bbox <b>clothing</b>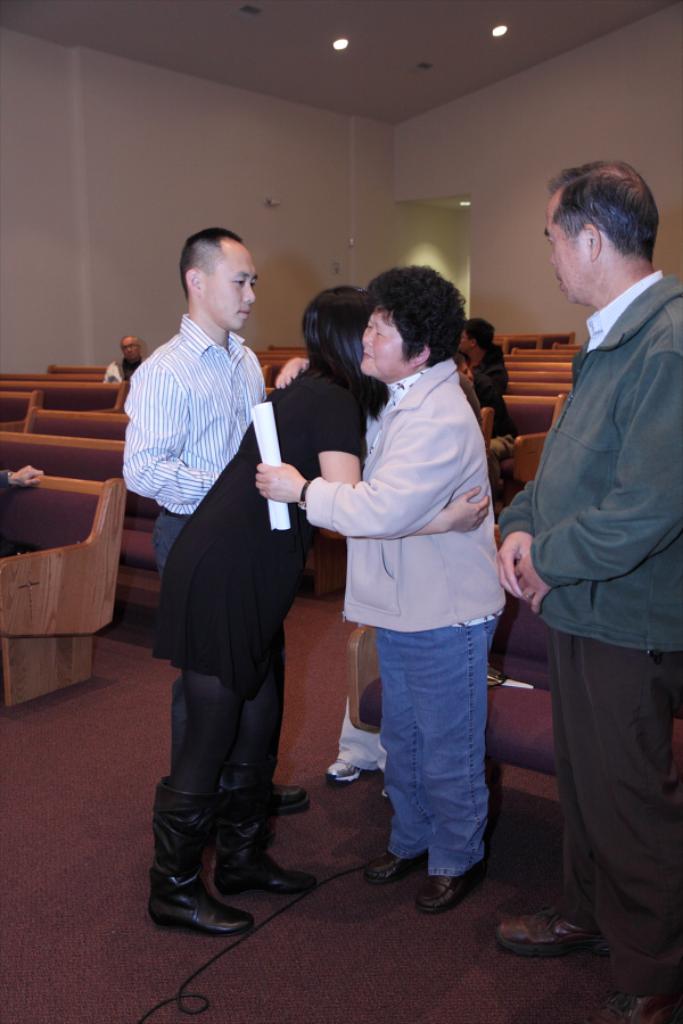
[x1=148, y1=352, x2=369, y2=692]
